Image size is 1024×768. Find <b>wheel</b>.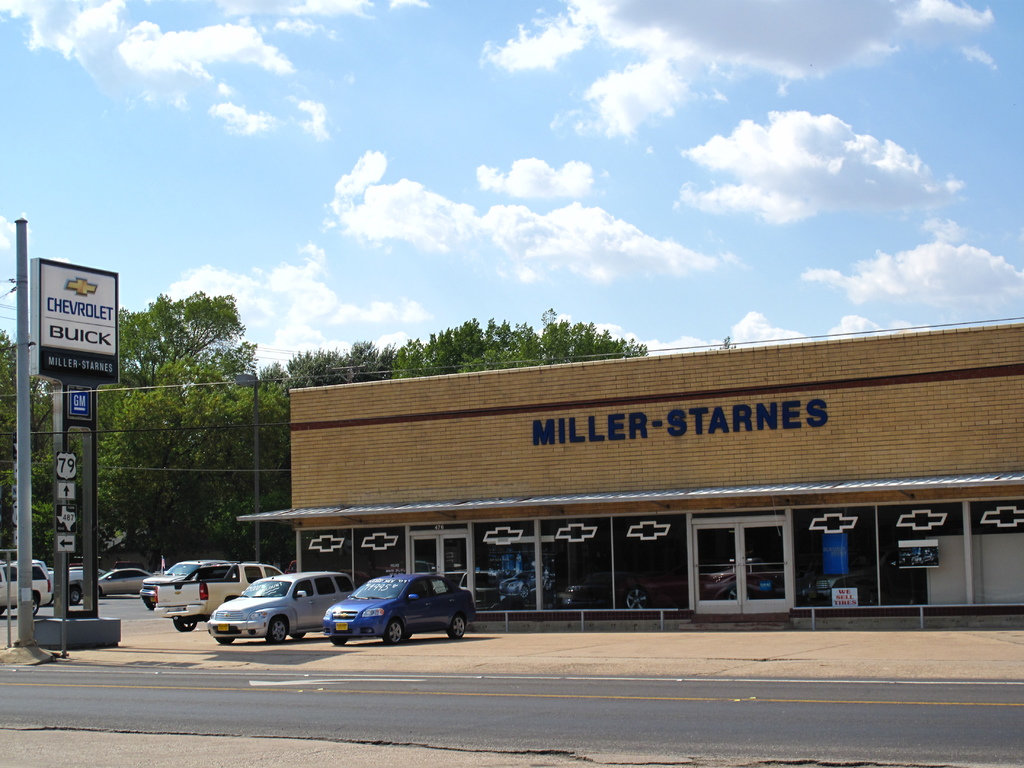
select_region(626, 587, 650, 607).
